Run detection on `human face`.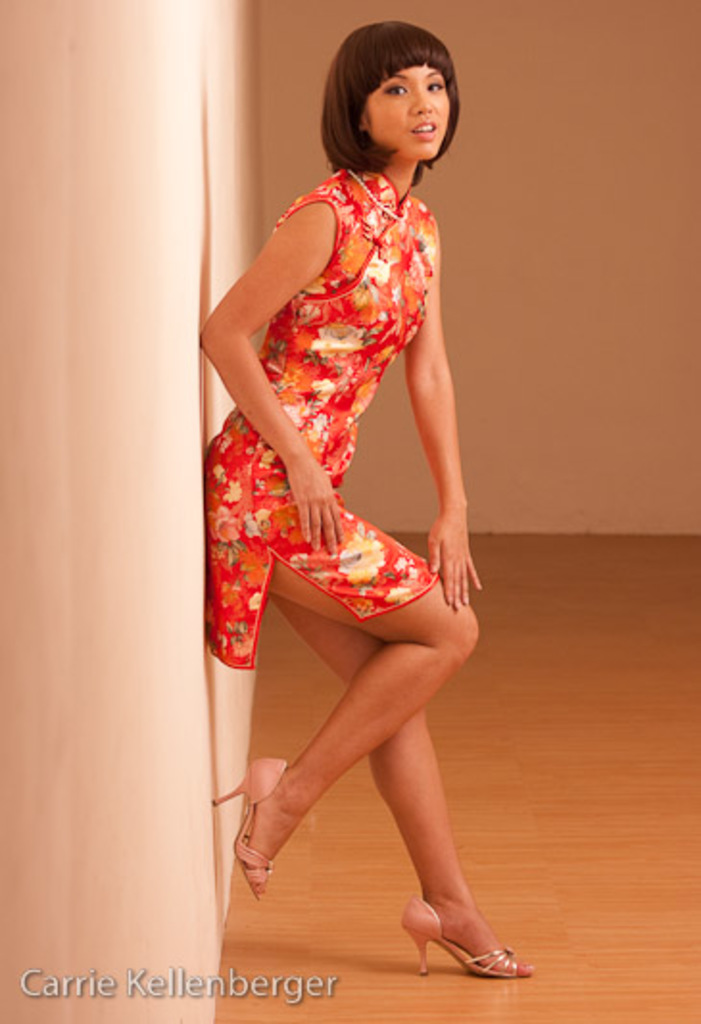
Result: 359, 58, 457, 161.
